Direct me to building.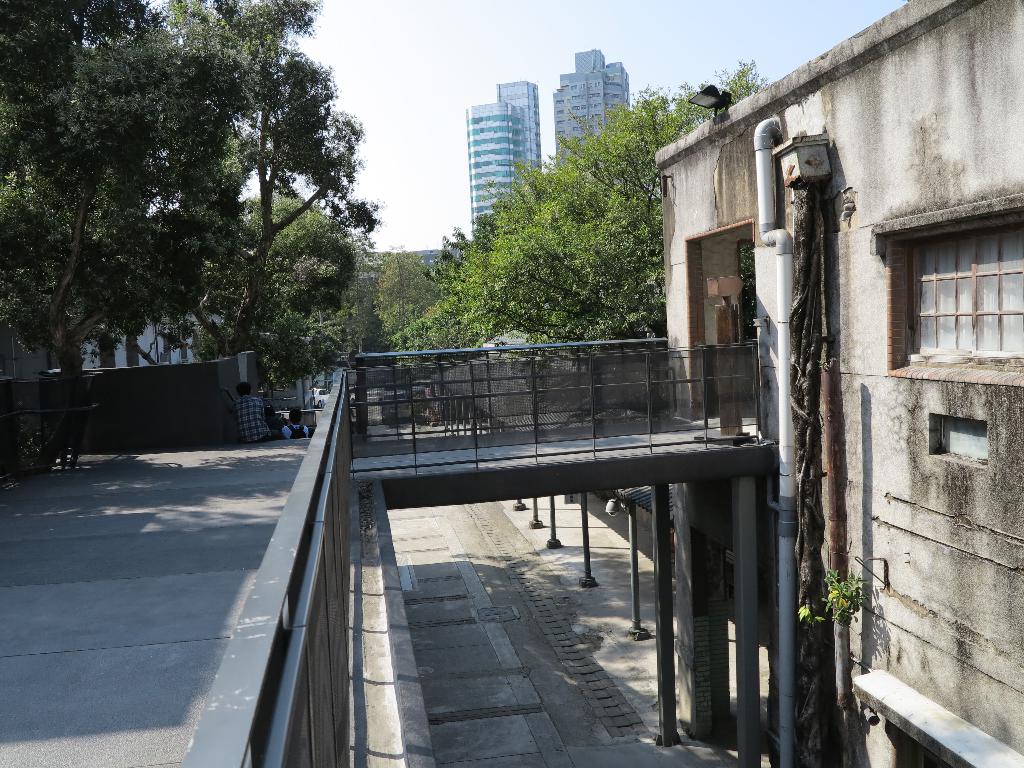
Direction: crop(499, 79, 545, 173).
